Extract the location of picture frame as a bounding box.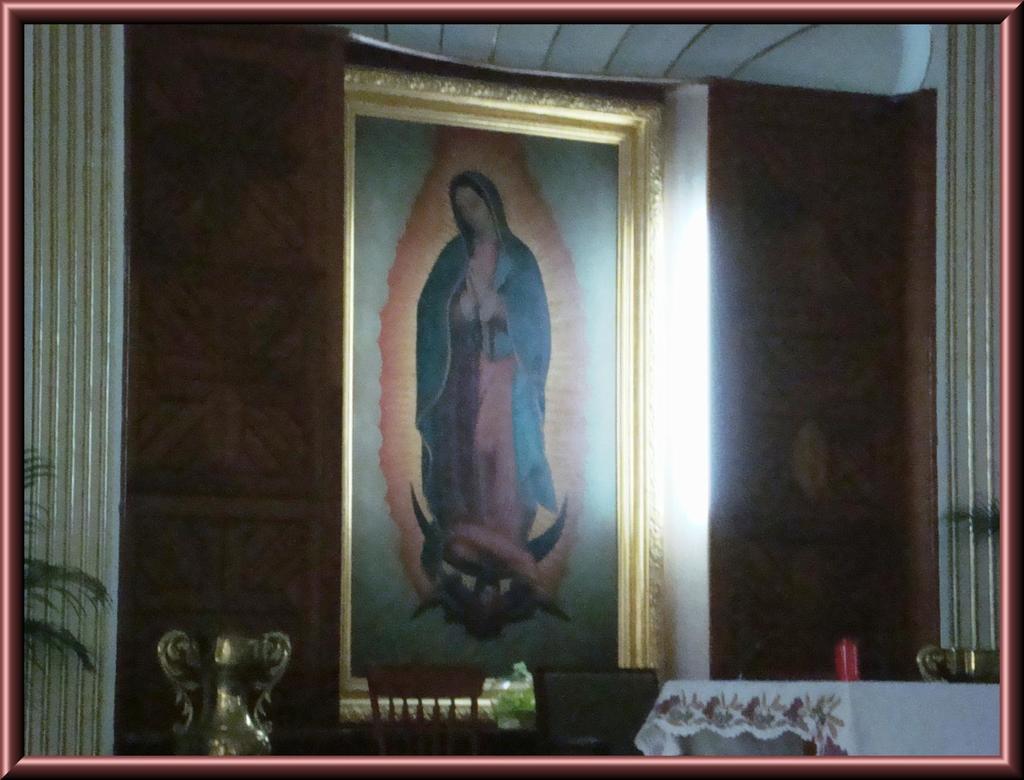
region(339, 44, 643, 769).
